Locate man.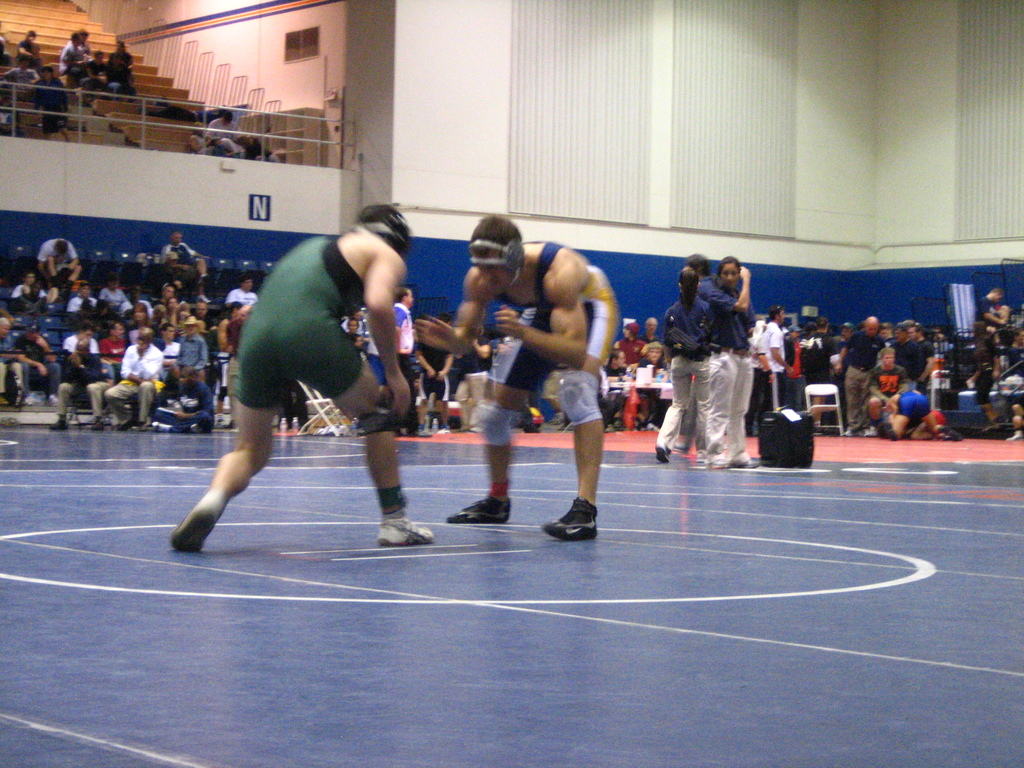
Bounding box: (413, 312, 457, 435).
